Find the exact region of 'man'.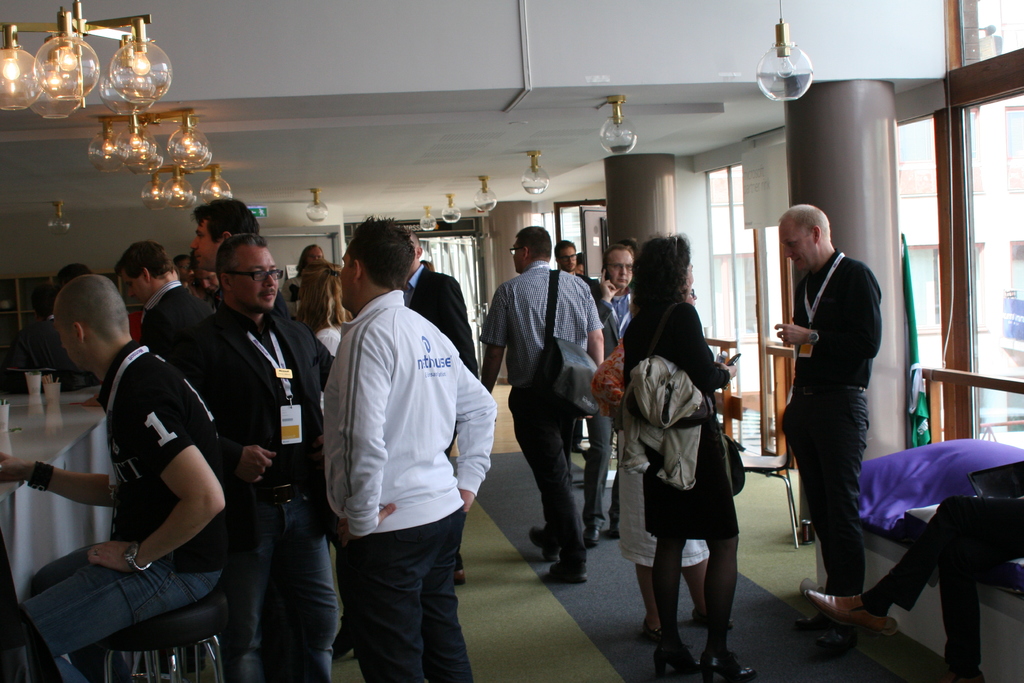
Exact region: (194, 194, 266, 300).
